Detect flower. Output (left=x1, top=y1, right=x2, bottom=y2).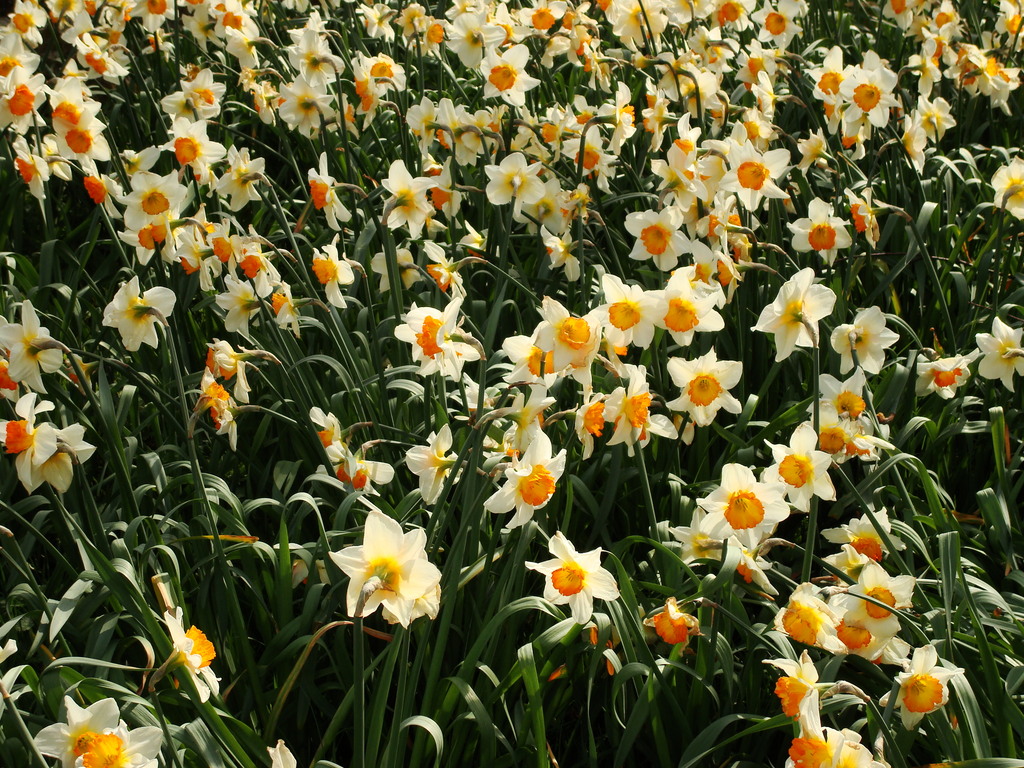
(left=842, top=184, right=882, bottom=249).
